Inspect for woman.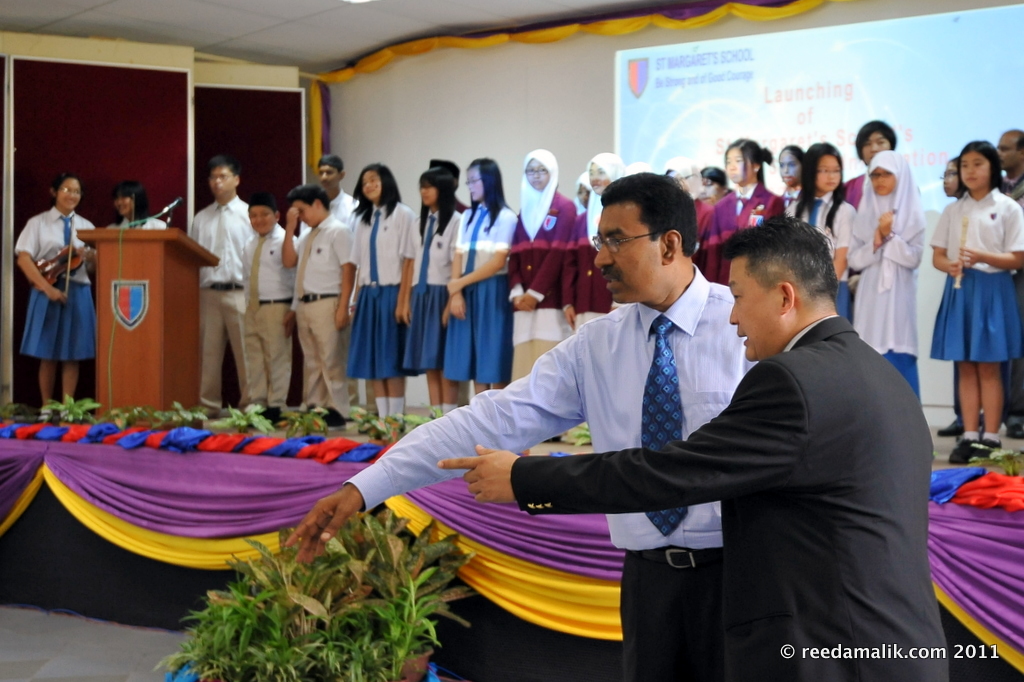
Inspection: bbox=[15, 169, 98, 424].
